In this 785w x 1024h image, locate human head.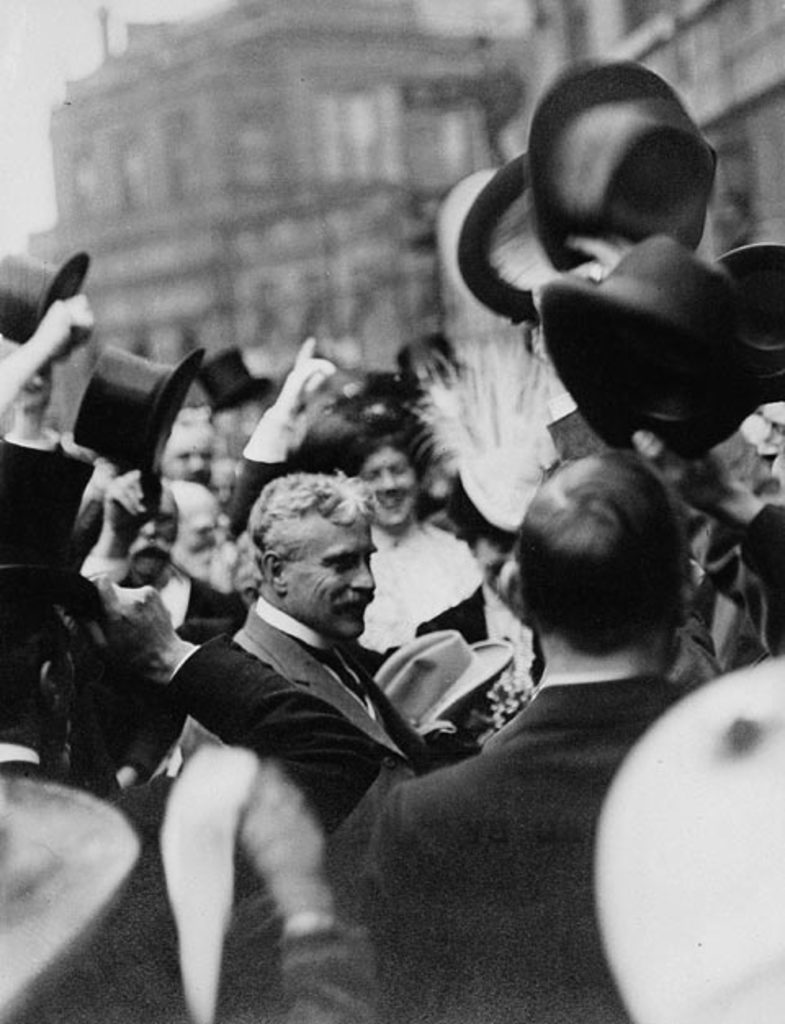
Bounding box: pyautogui.locateOnScreen(507, 432, 697, 685).
